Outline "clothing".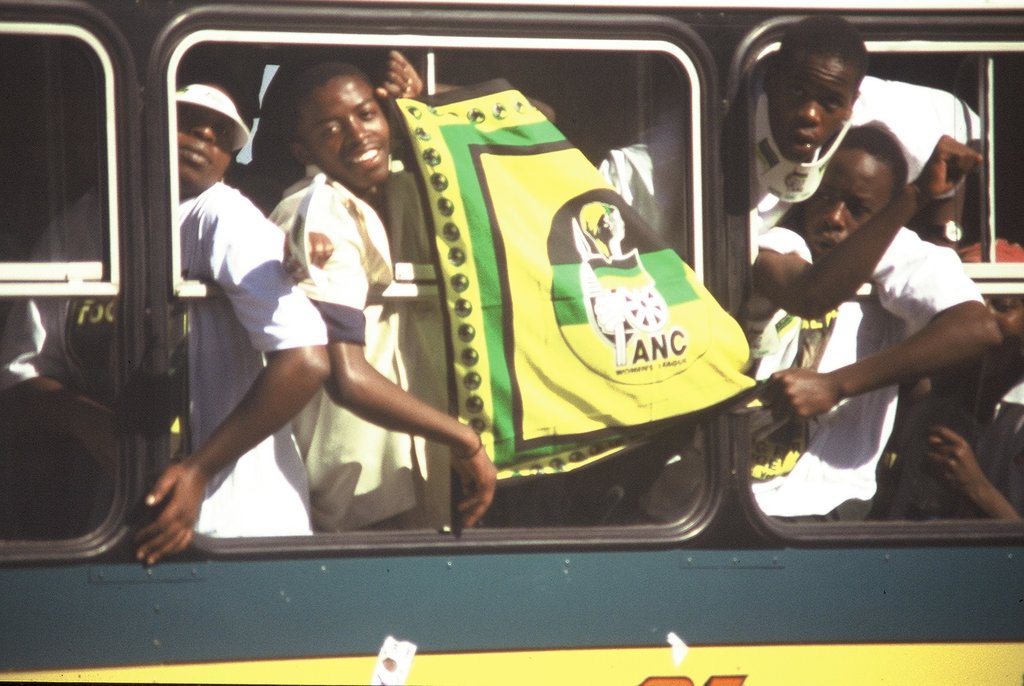
Outline: {"left": 256, "top": 177, "right": 503, "bottom": 512}.
